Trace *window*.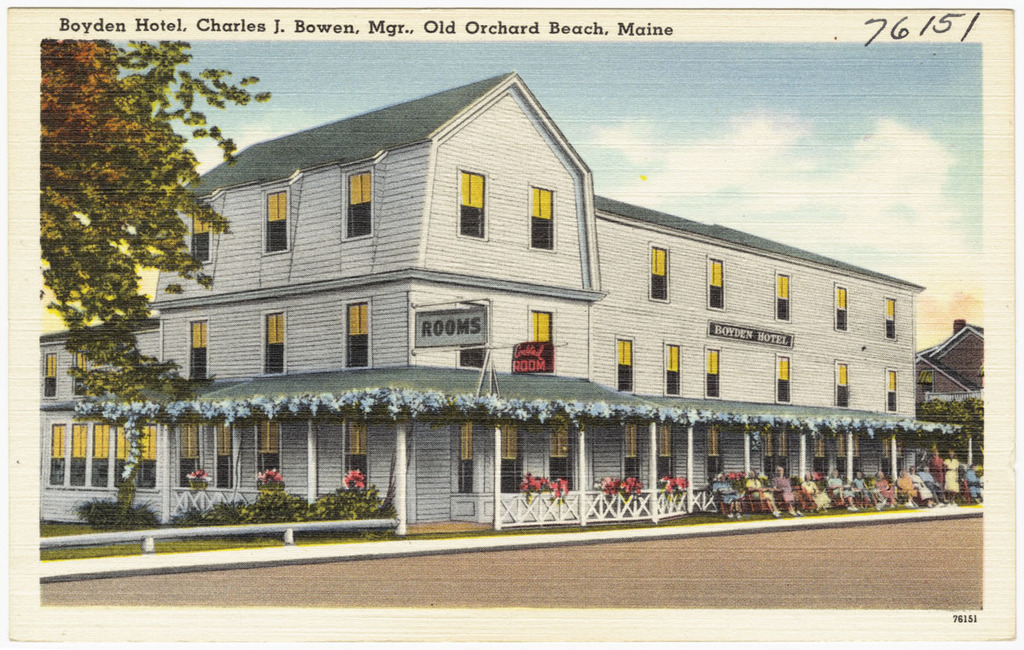
Traced to {"x1": 645, "y1": 243, "x2": 672, "y2": 301}.
